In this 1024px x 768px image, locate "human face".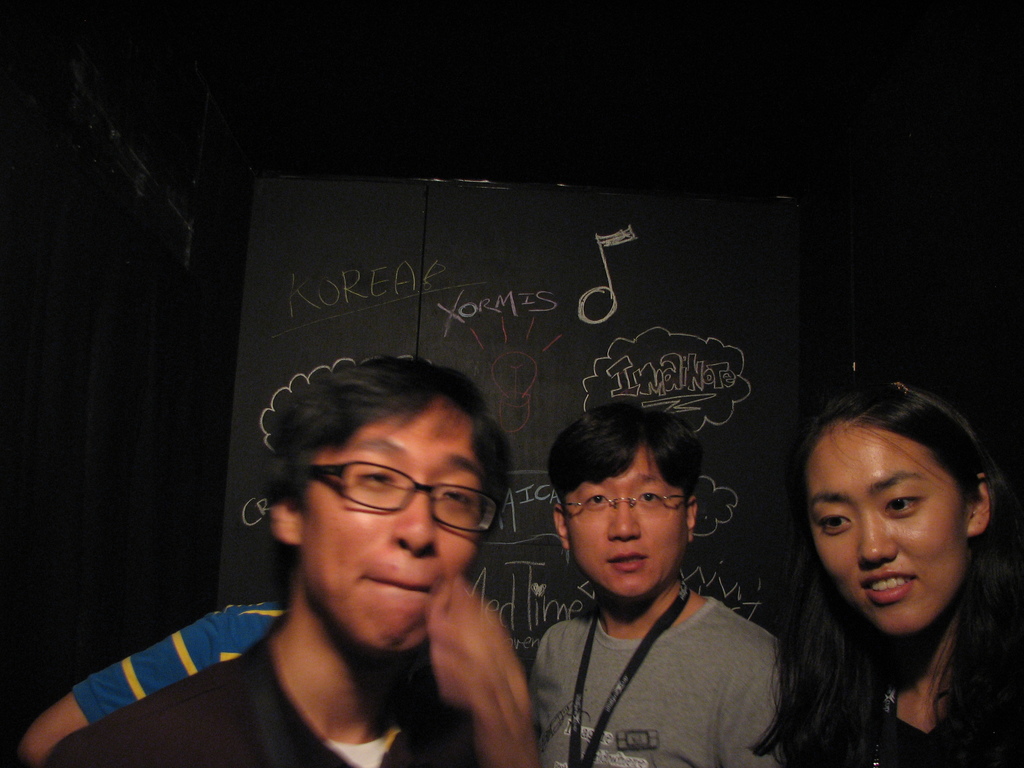
Bounding box: (569,449,687,598).
